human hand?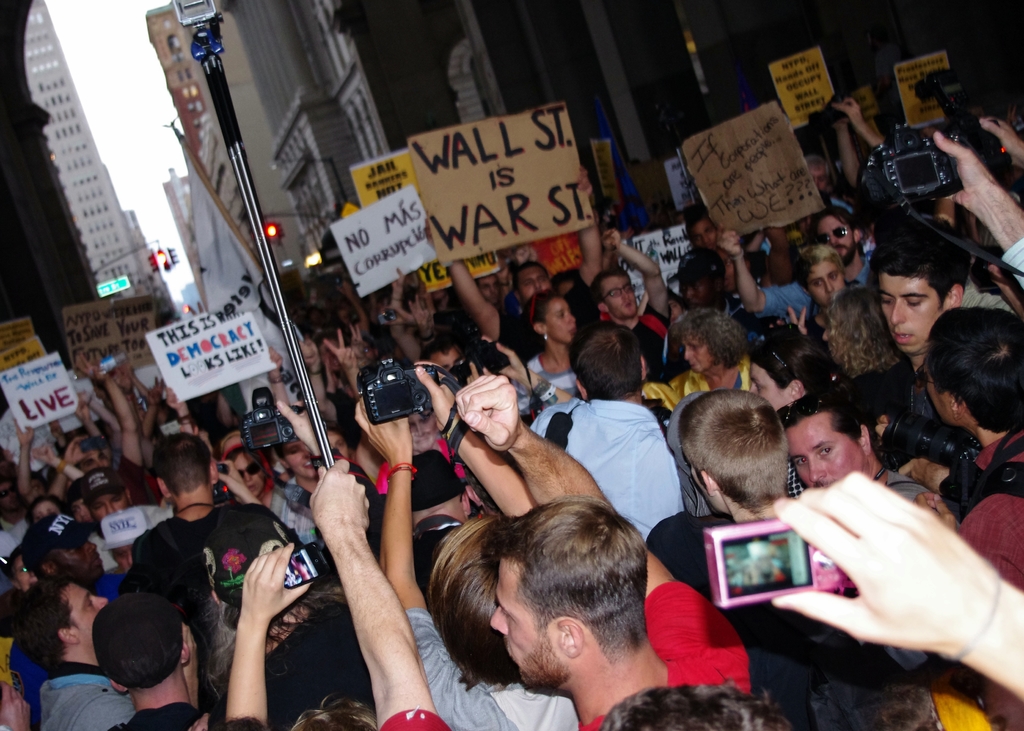
(600, 229, 623, 252)
